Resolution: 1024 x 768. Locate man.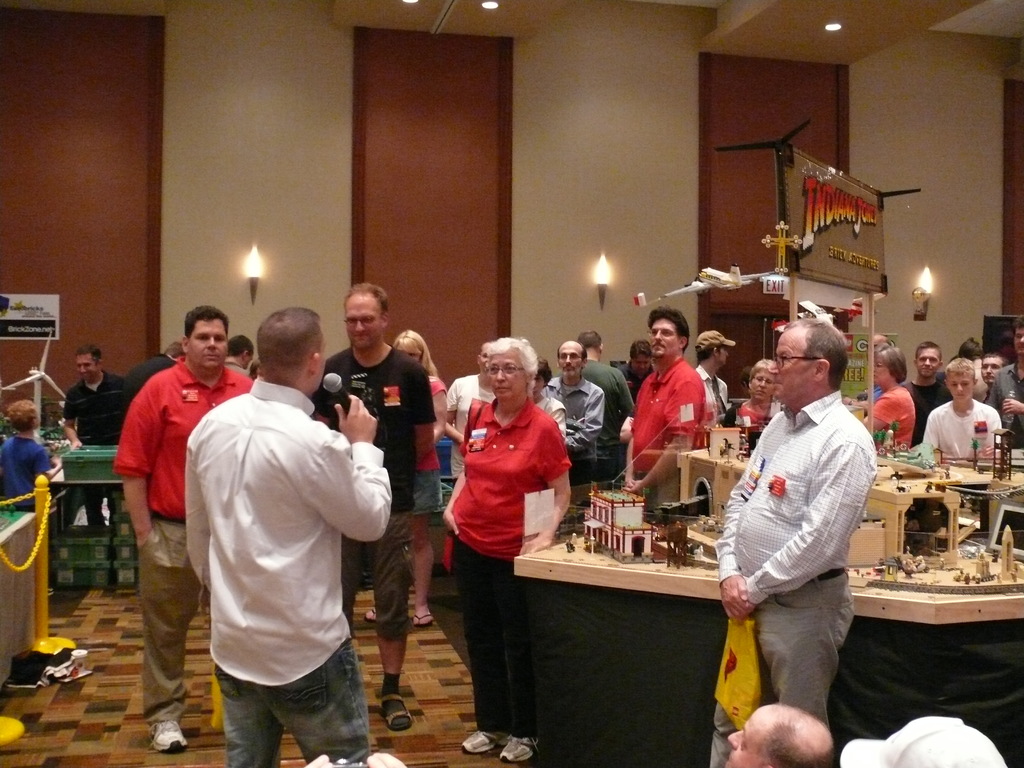
bbox=[68, 339, 129, 528].
